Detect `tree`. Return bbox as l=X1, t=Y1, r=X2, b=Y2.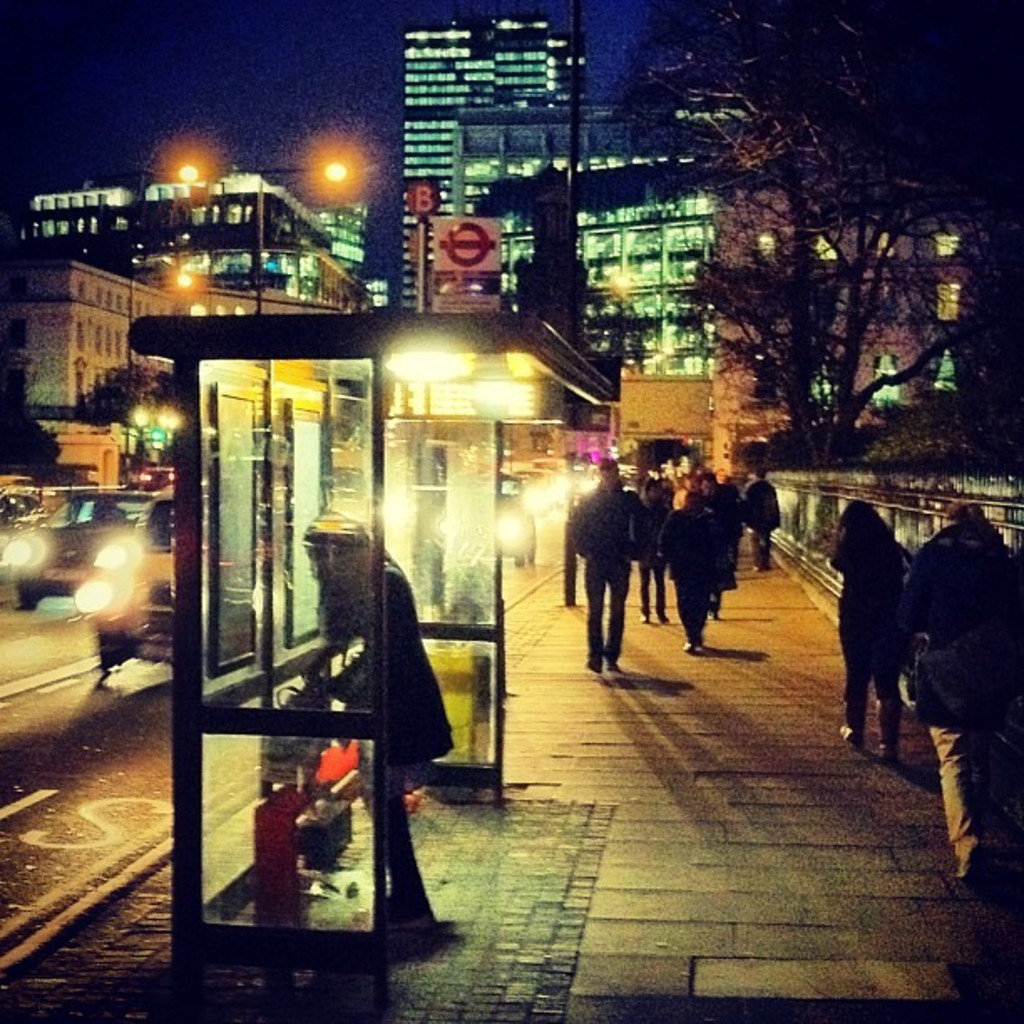
l=838, t=330, r=1022, b=474.
